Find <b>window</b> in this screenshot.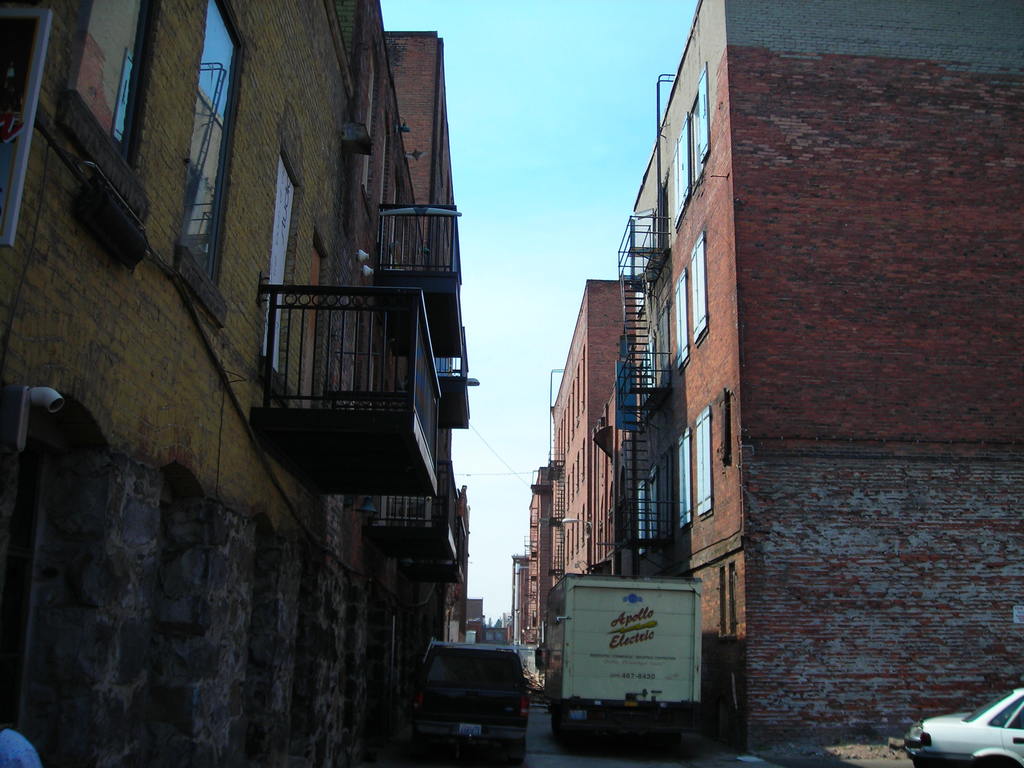
The bounding box for <b>window</b> is box(176, 0, 246, 327).
